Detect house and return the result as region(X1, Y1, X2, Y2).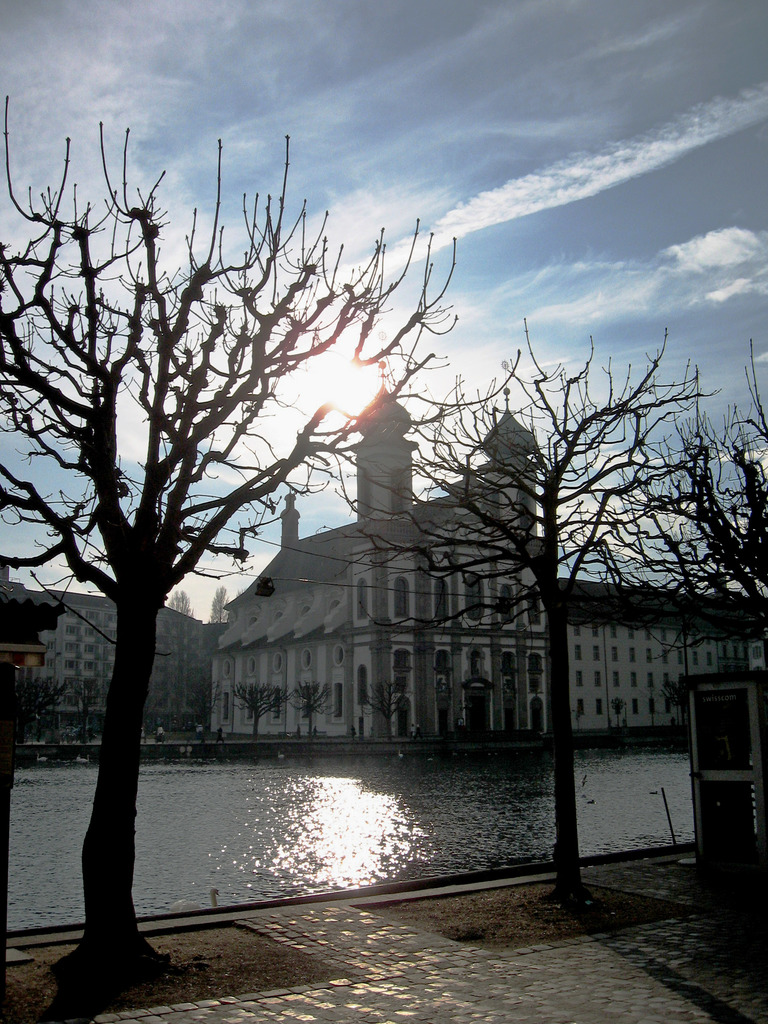
region(188, 405, 710, 780).
